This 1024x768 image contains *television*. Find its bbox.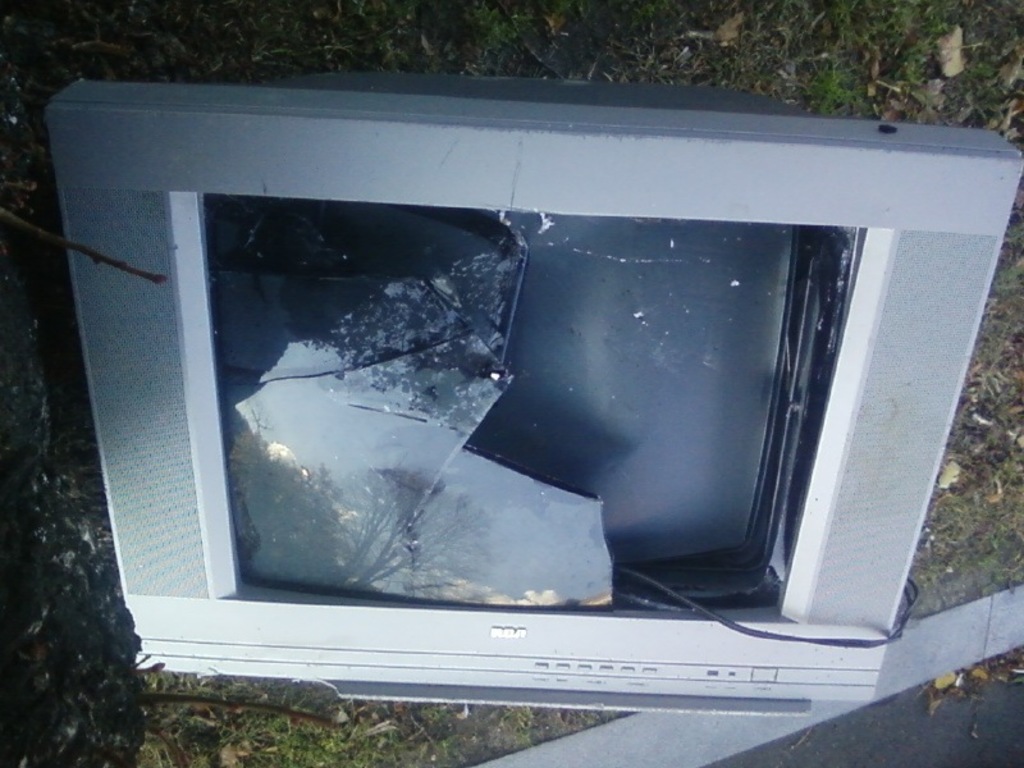
left=40, top=64, right=1023, bottom=712.
